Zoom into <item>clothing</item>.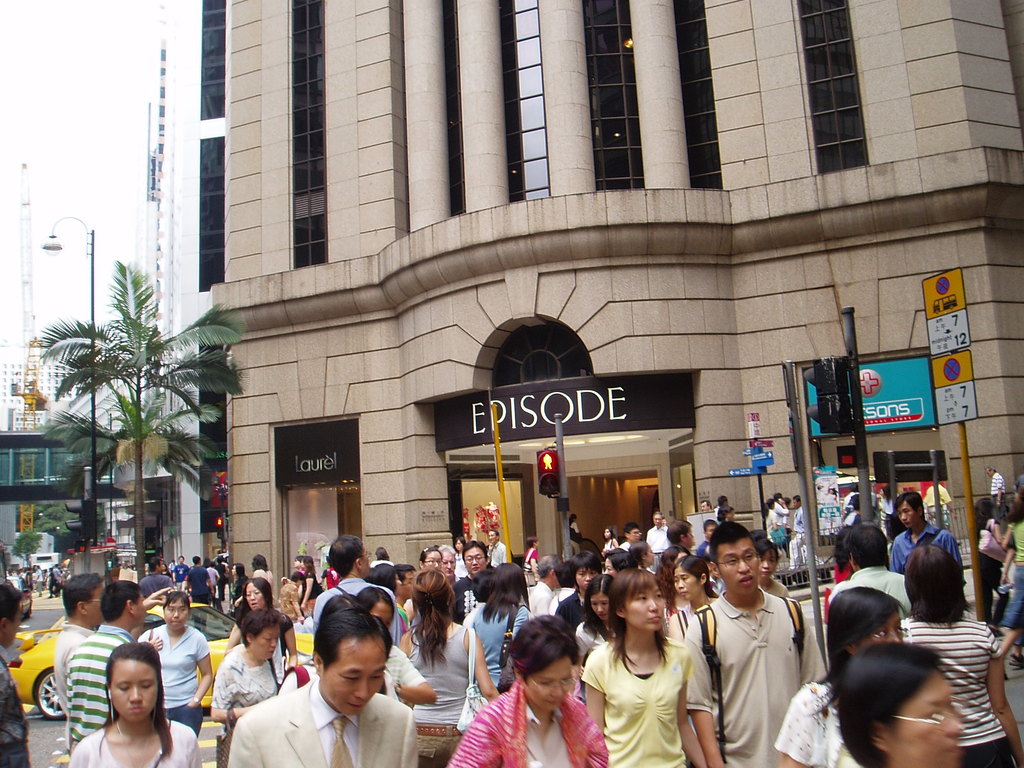
Zoom target: pyautogui.locateOnScreen(900, 611, 1018, 767).
